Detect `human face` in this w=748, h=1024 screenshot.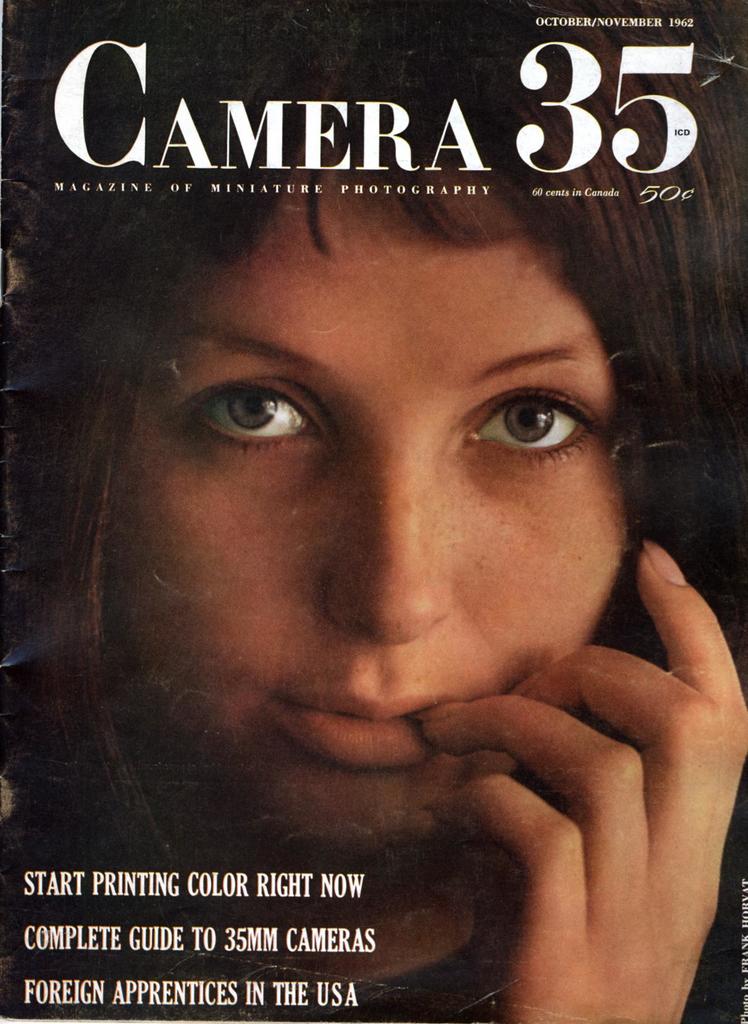
Detection: [107, 168, 625, 843].
